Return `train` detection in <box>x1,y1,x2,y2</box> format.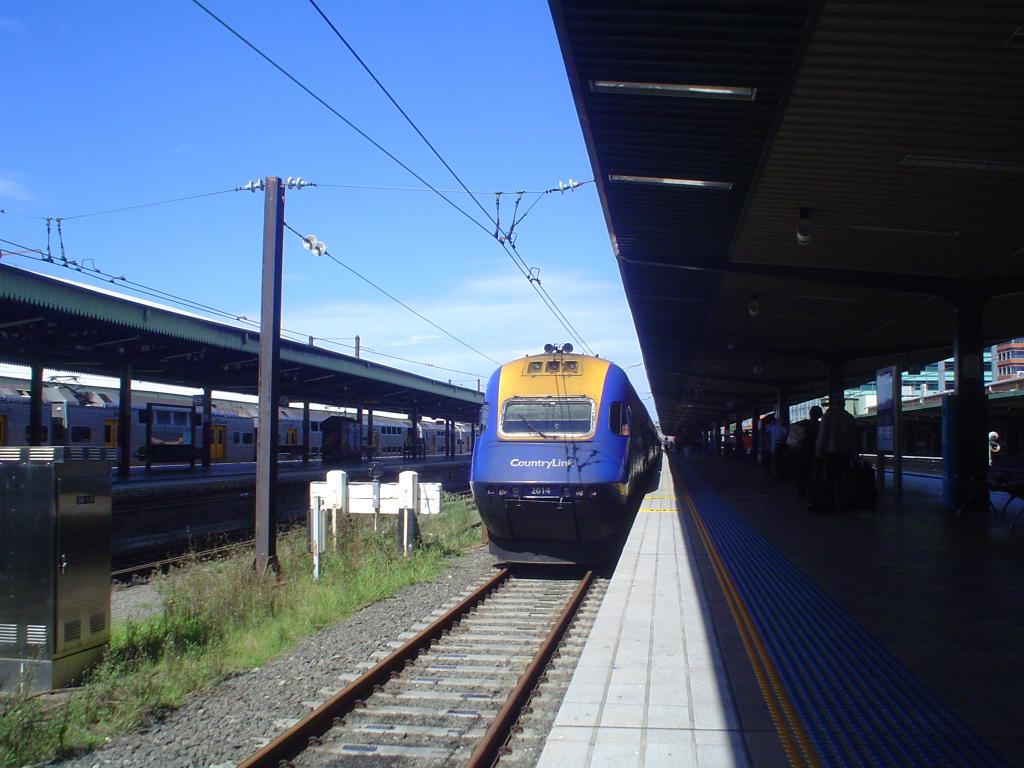
<box>0,376,476,479</box>.
